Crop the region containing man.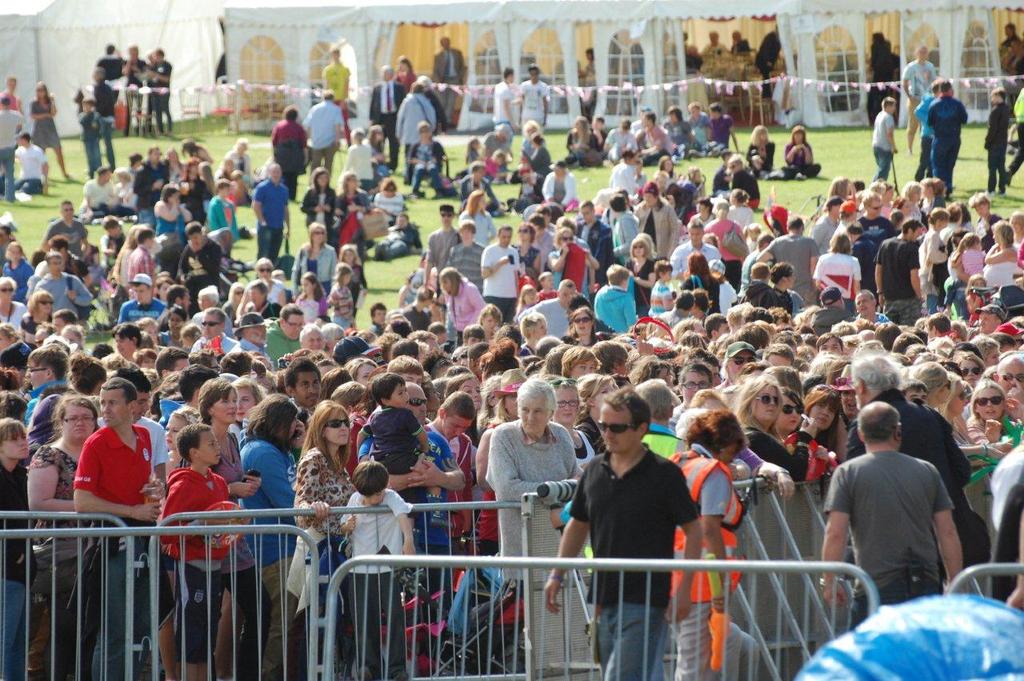
Crop region: bbox=[114, 273, 169, 329].
